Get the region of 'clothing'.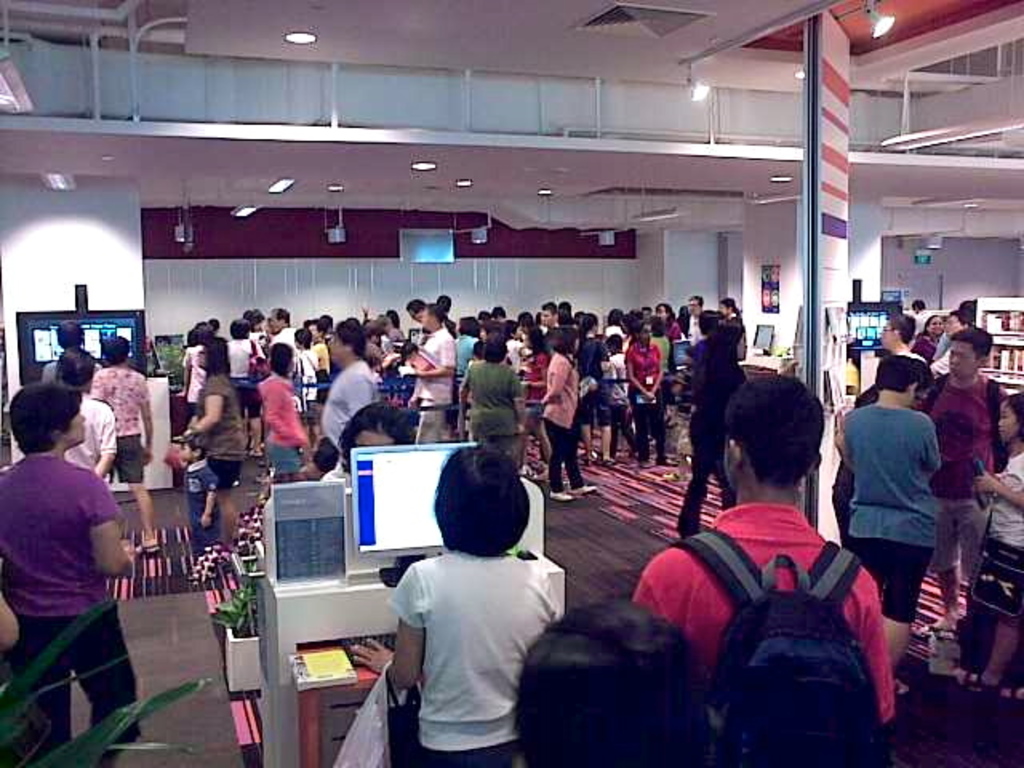
crop(910, 373, 1016, 578).
